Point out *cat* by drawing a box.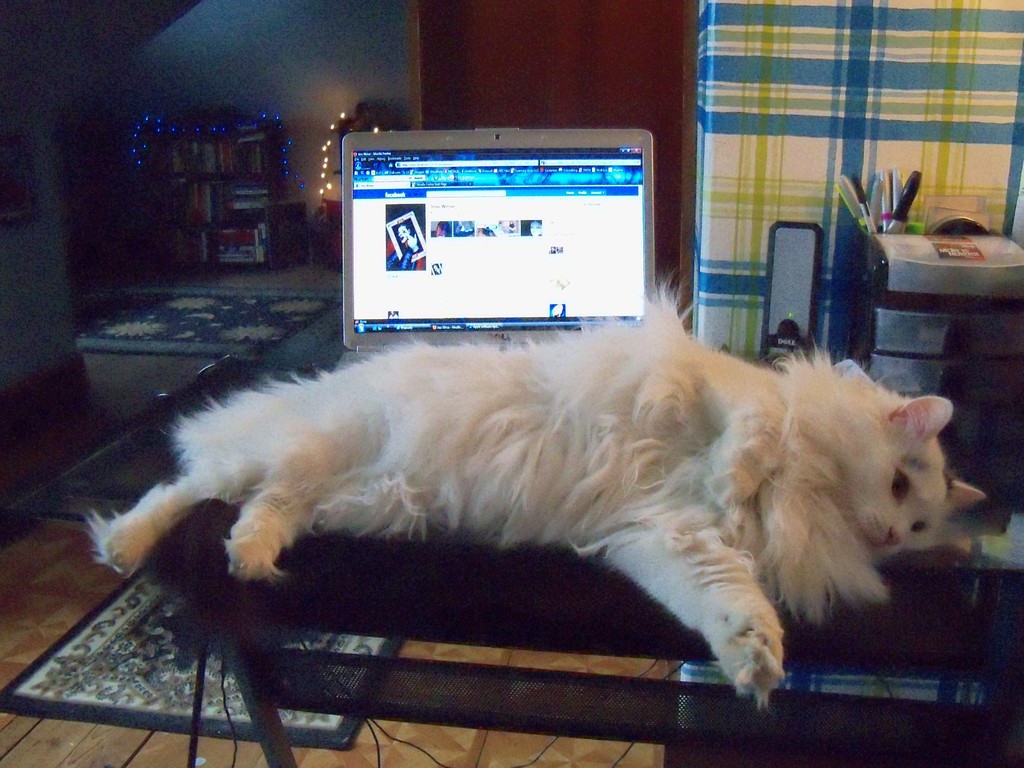
90 260 990 712.
